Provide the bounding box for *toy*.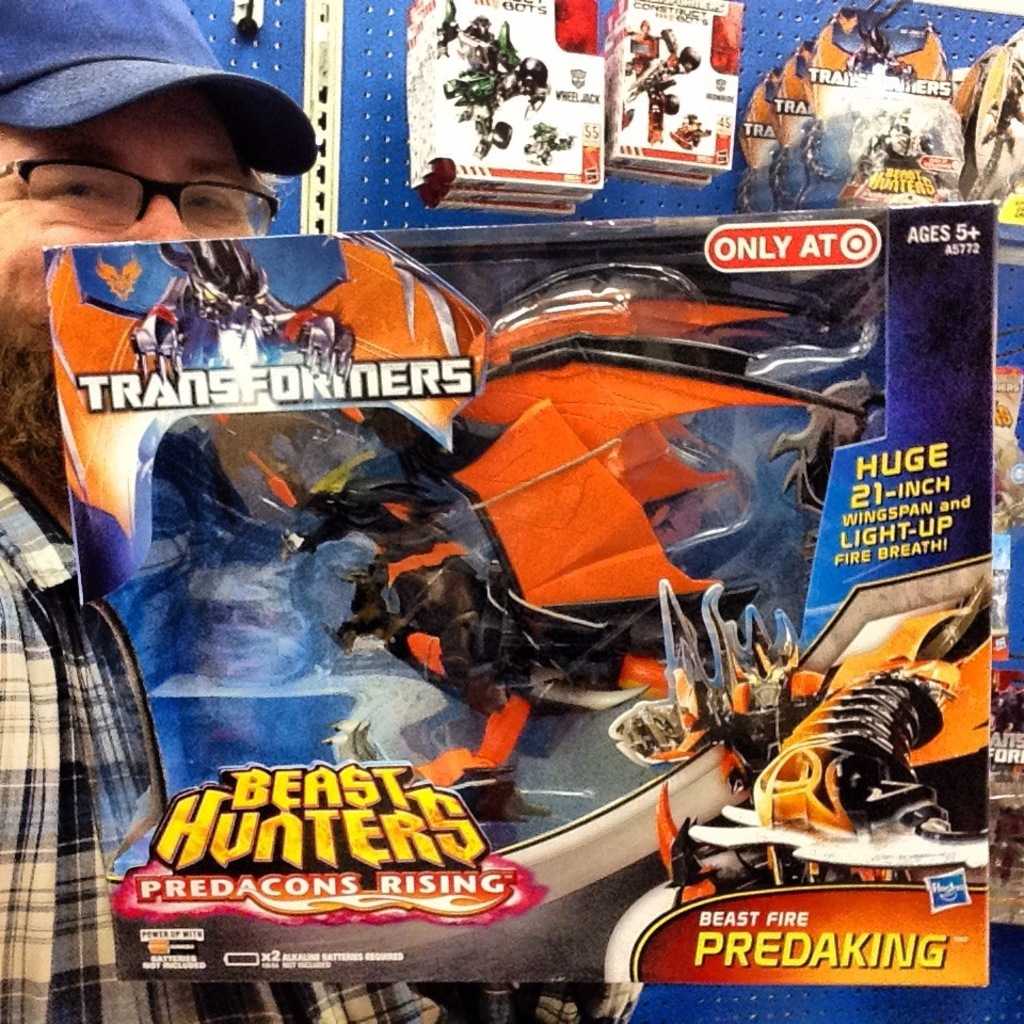
x1=596, y1=573, x2=992, y2=914.
